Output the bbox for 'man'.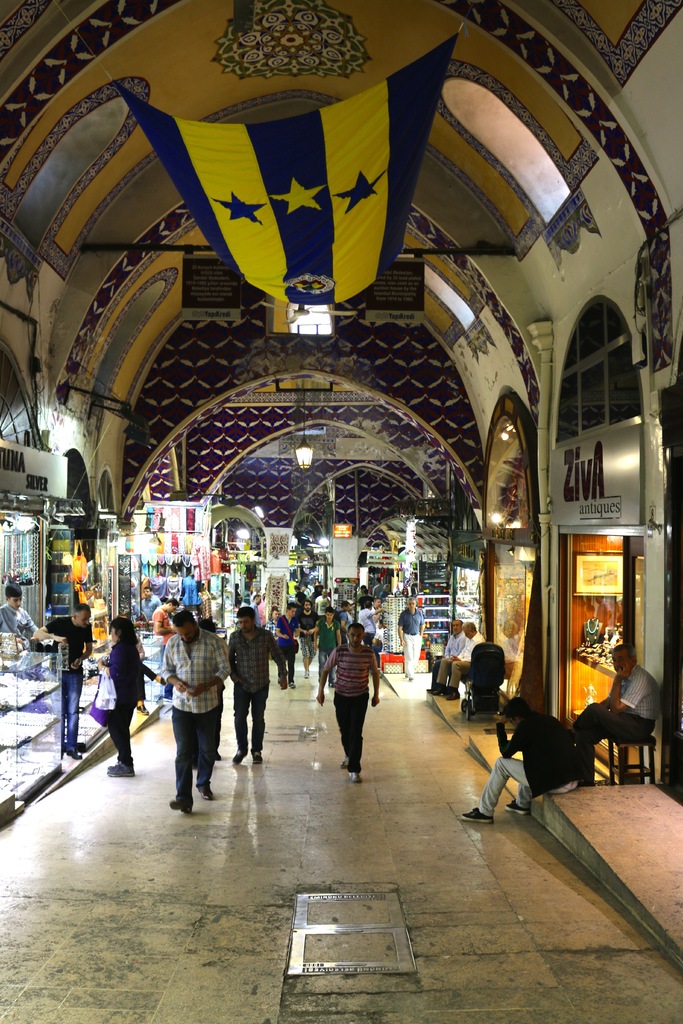
bbox=(45, 599, 95, 764).
